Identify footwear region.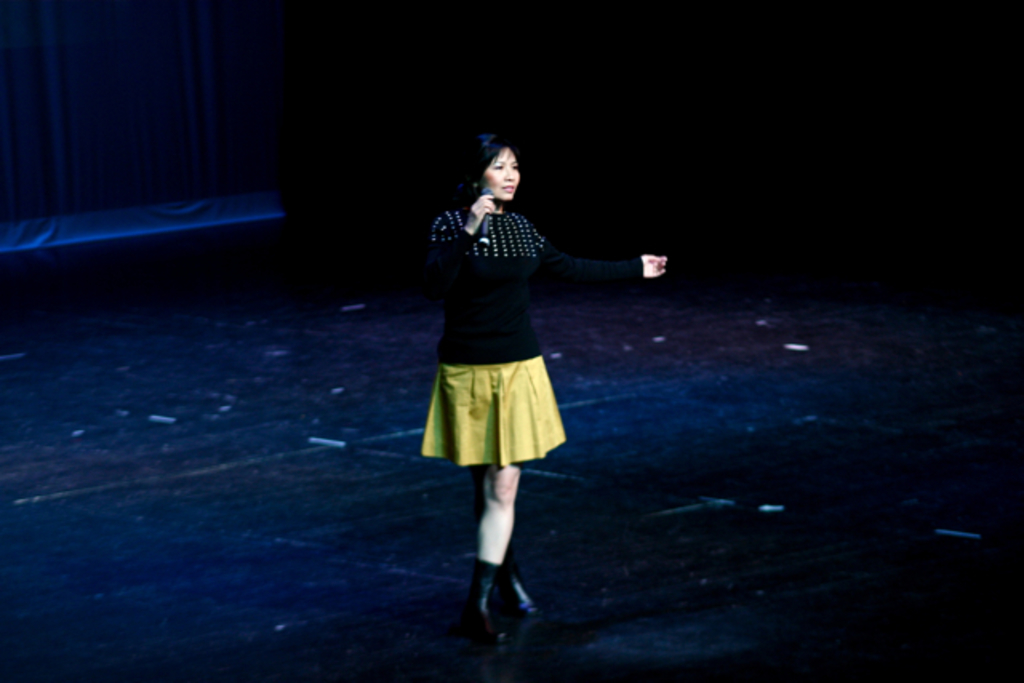
Region: 493/565/539/625.
